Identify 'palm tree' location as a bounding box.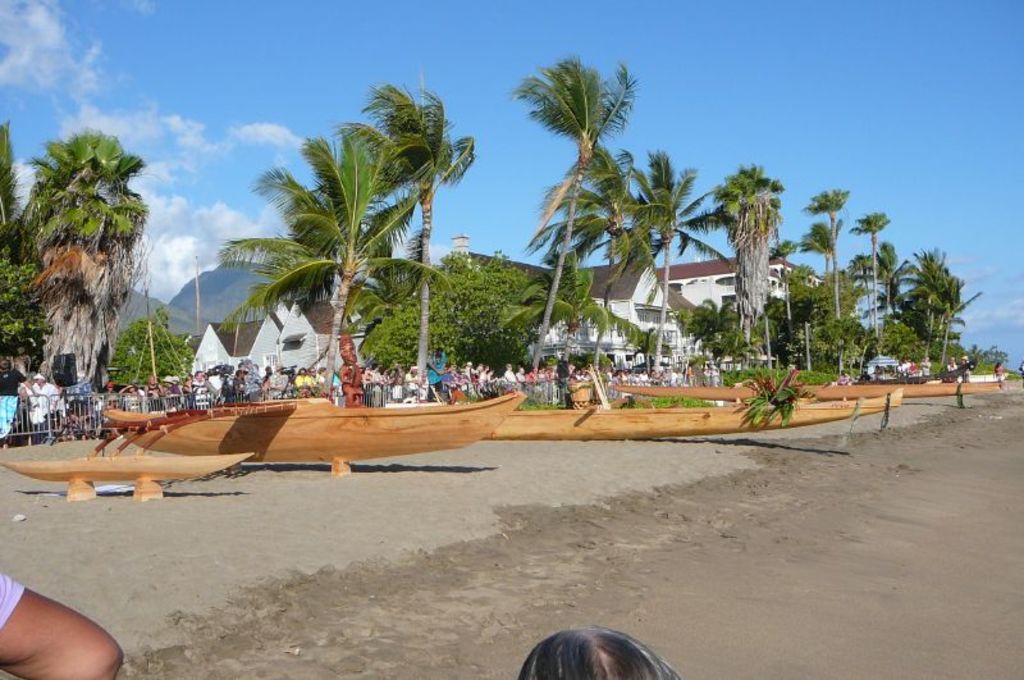
BBox(567, 143, 644, 355).
